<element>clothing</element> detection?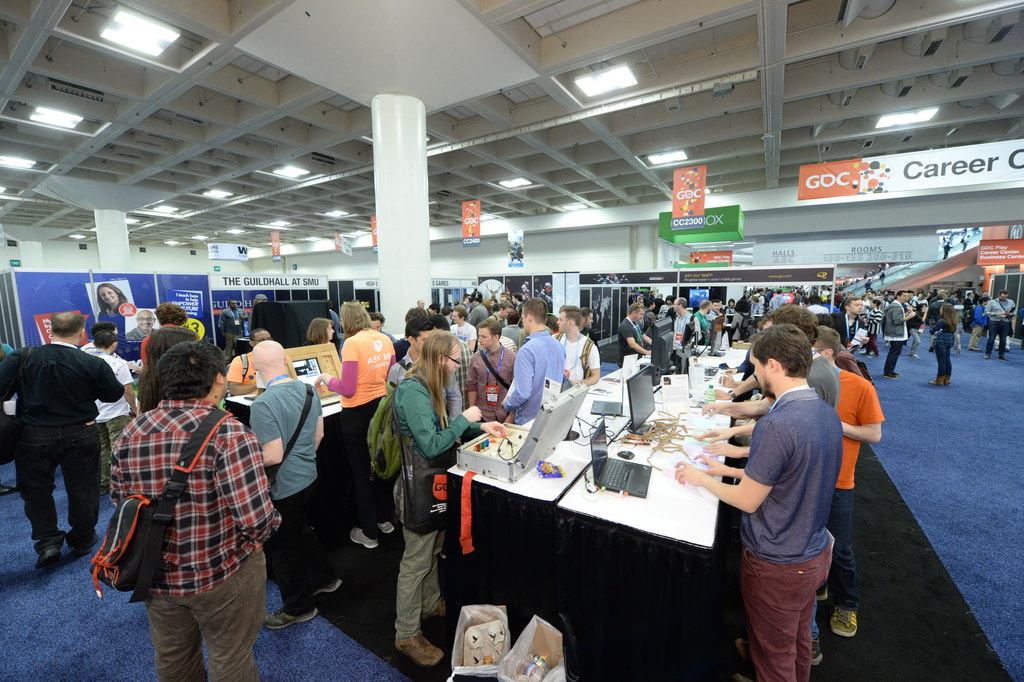
x1=387 y1=349 x2=465 y2=418
